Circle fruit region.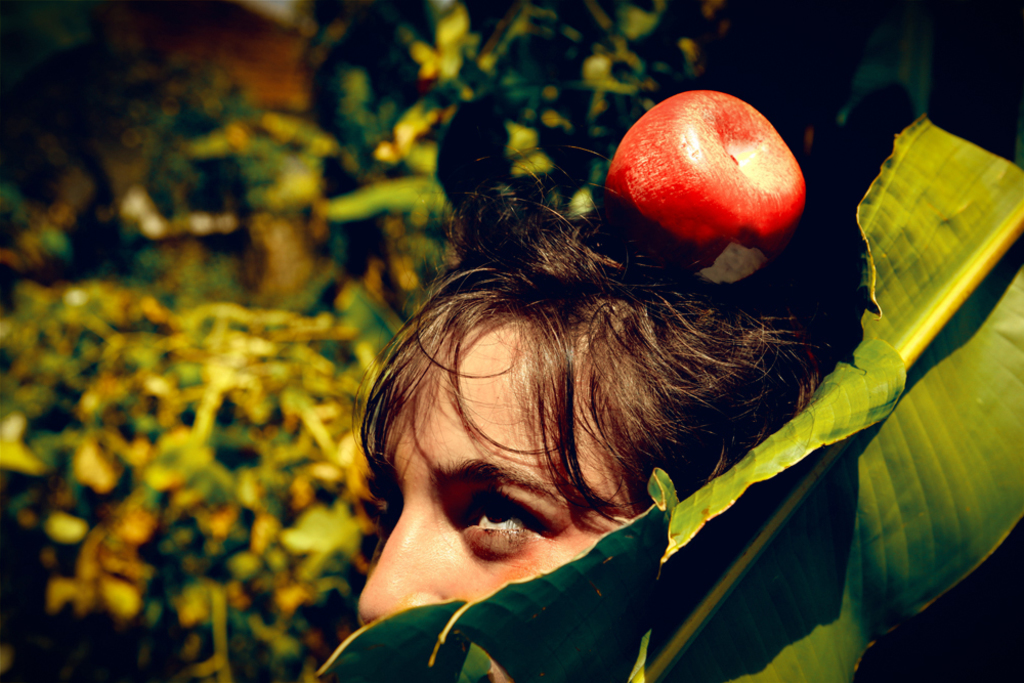
Region: 593, 86, 806, 253.
